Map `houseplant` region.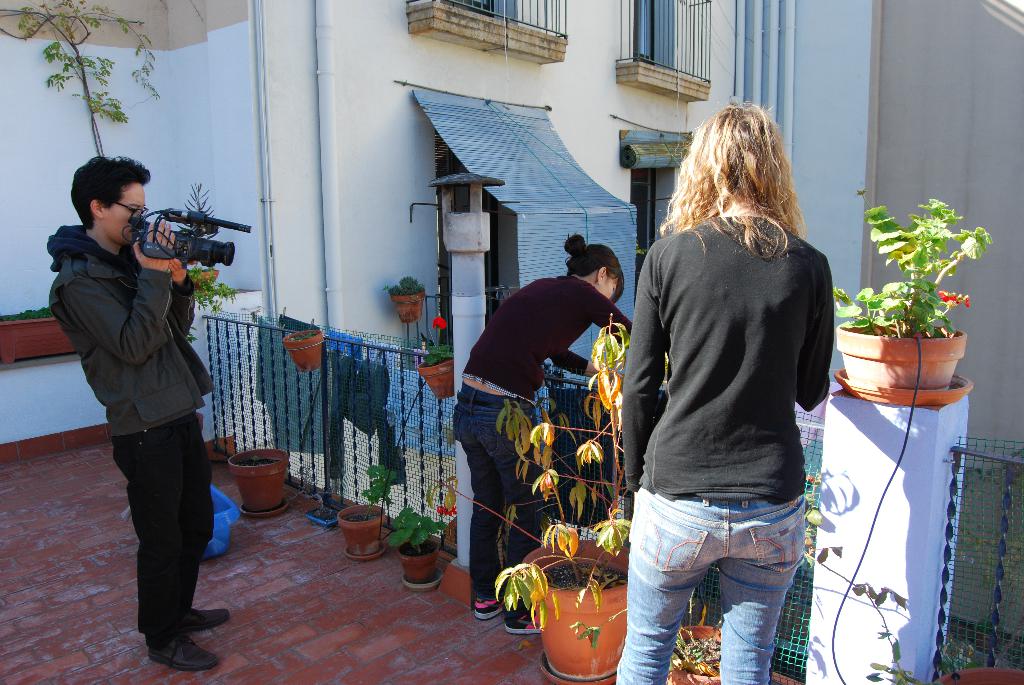
Mapped to <region>388, 277, 431, 324</region>.
